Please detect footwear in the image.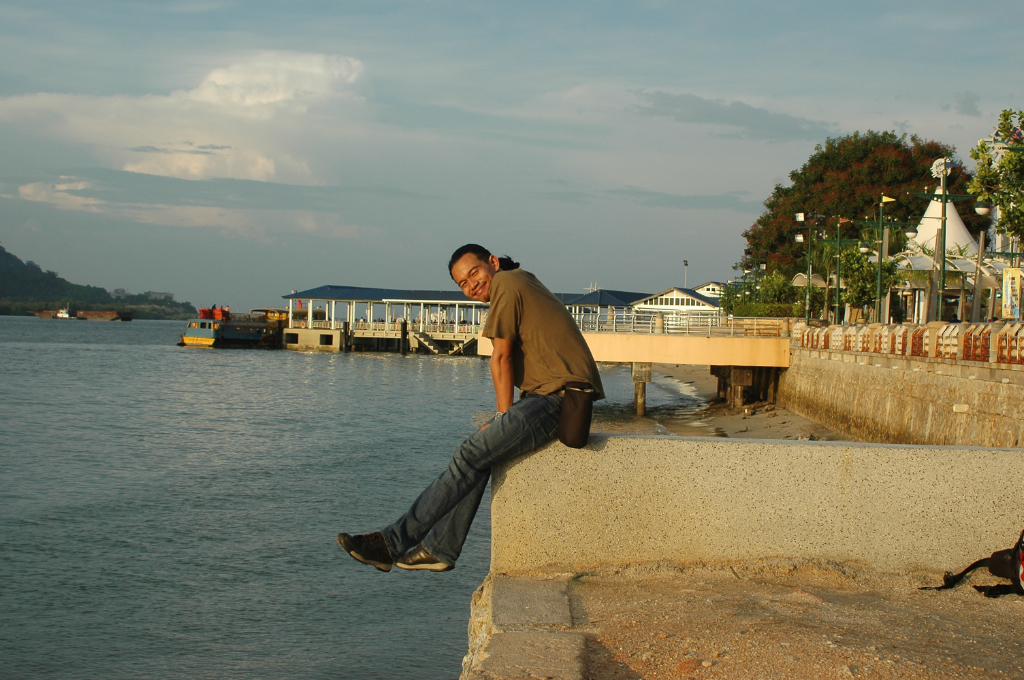
337 533 395 577.
